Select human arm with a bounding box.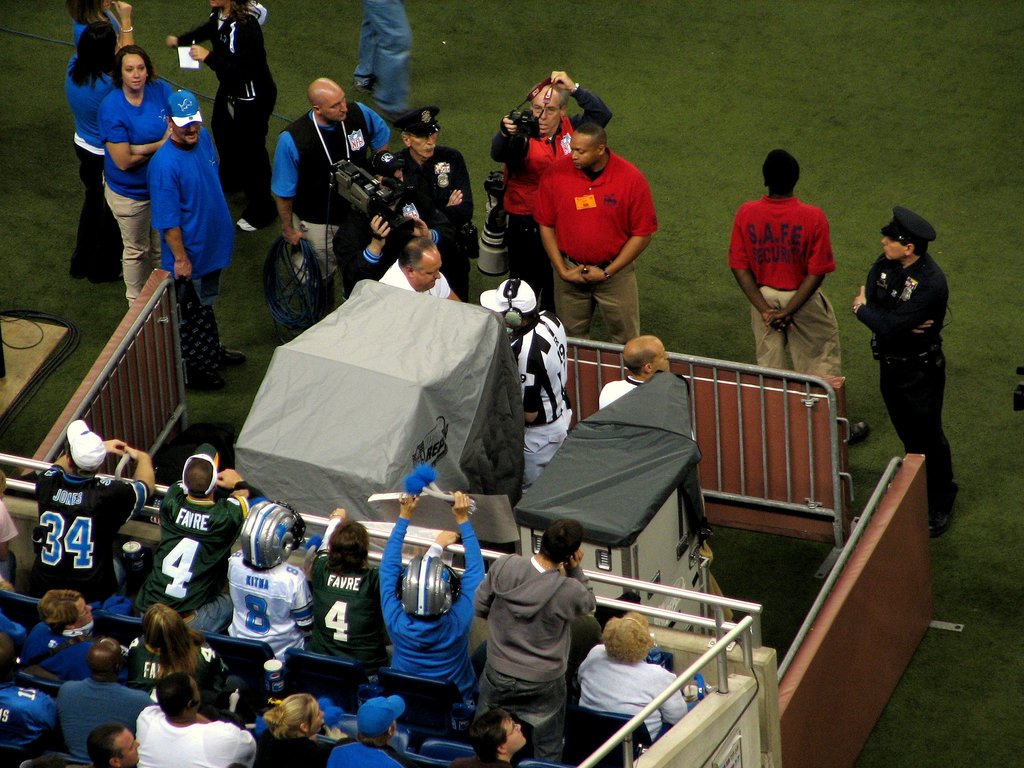
bbox(440, 490, 488, 621).
